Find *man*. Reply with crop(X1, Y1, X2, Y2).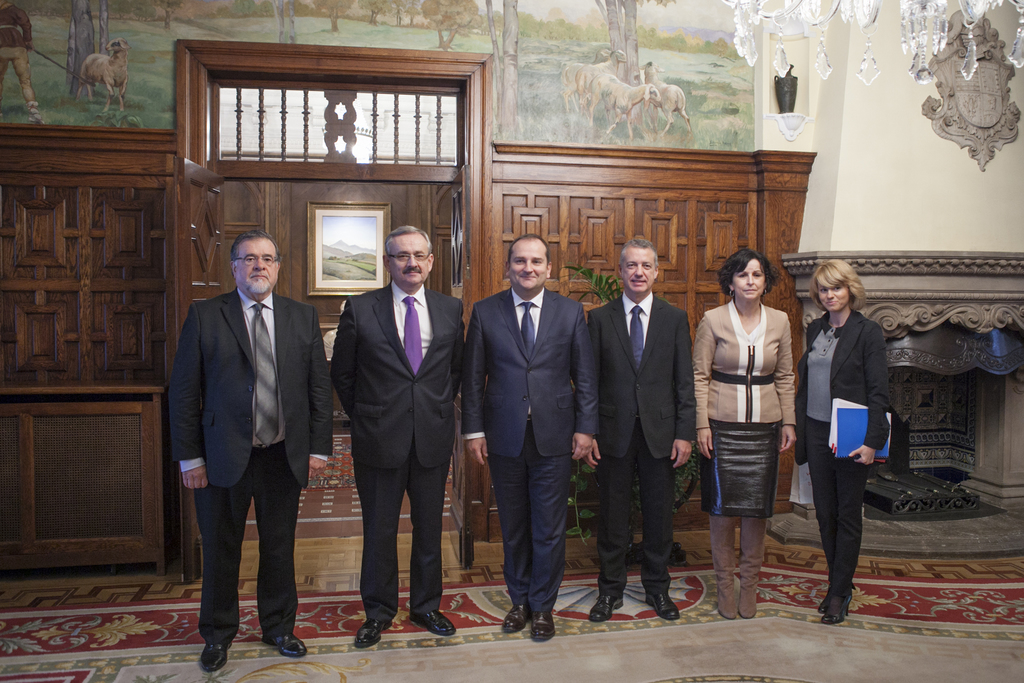
crop(325, 219, 467, 654).
